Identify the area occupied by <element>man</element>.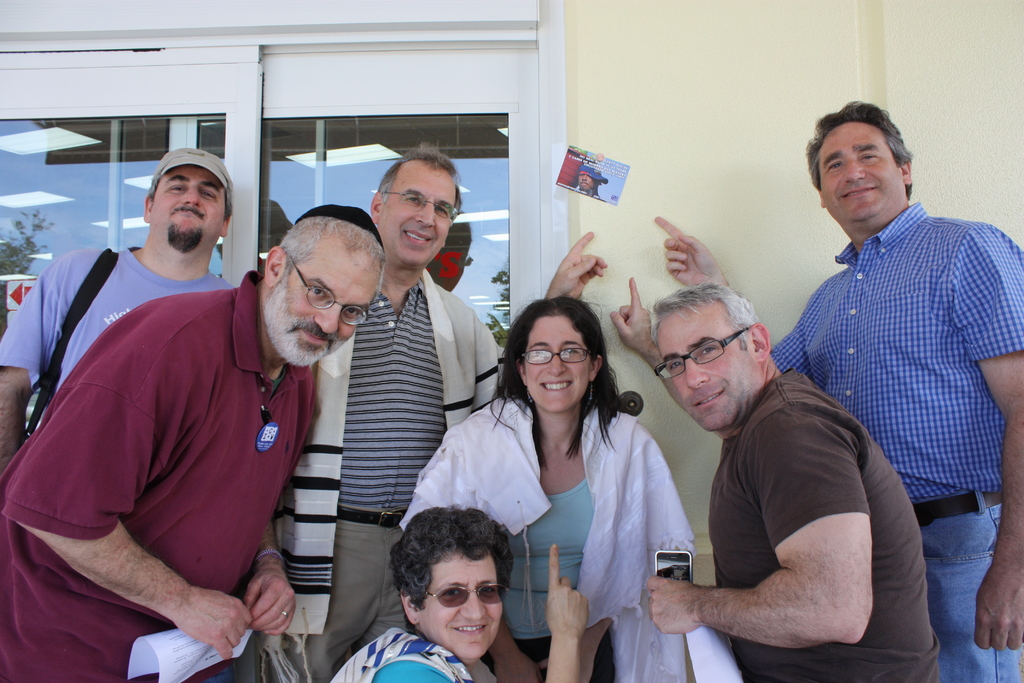
Area: select_region(573, 163, 601, 199).
